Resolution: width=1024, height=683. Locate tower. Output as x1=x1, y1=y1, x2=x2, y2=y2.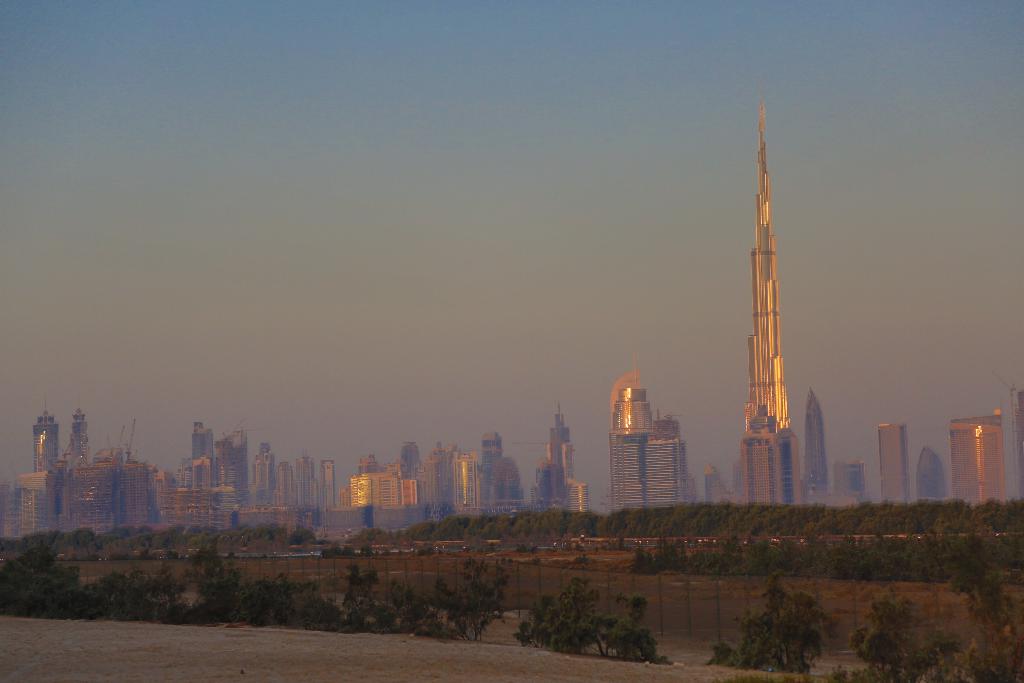
x1=69, y1=407, x2=88, y2=468.
